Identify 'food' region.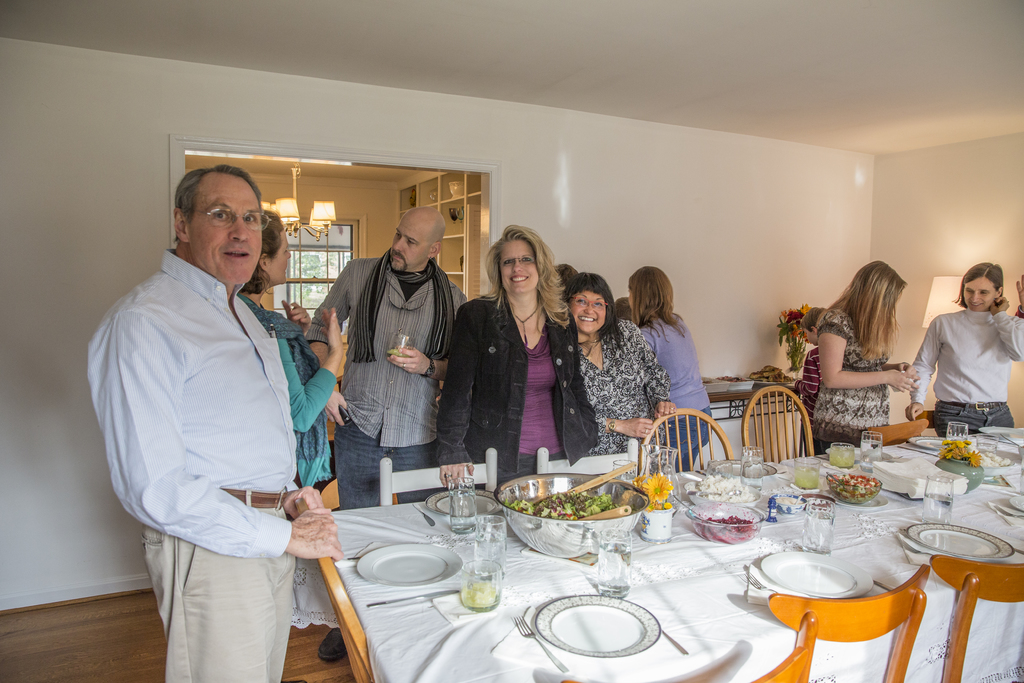
Region: [left=717, top=375, right=749, bottom=383].
